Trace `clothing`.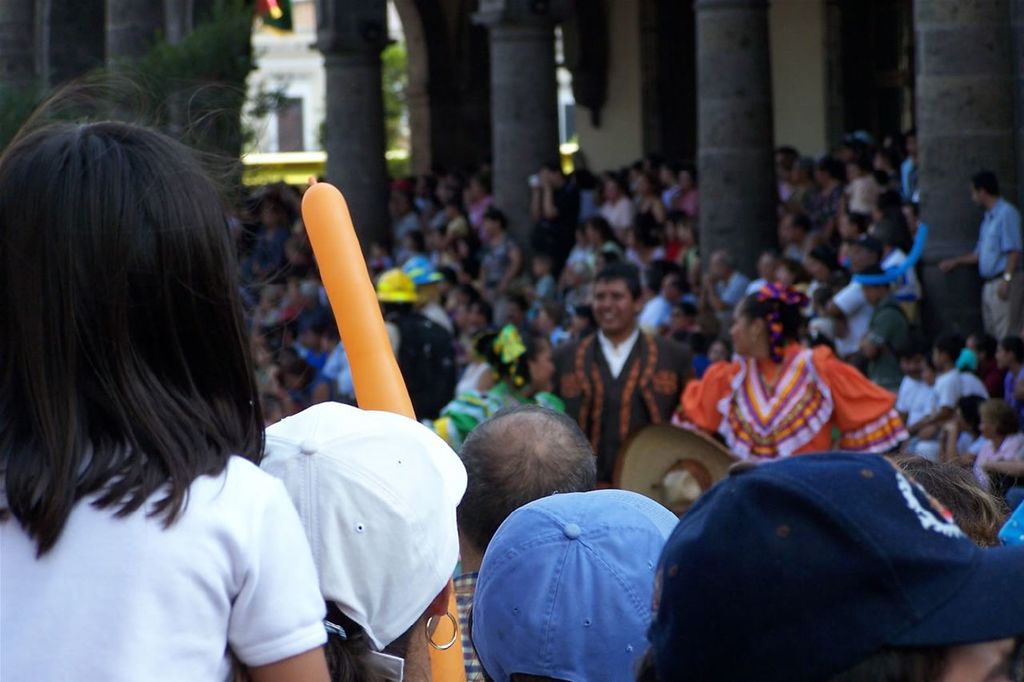
Traced to x1=543, y1=333, x2=688, y2=482.
